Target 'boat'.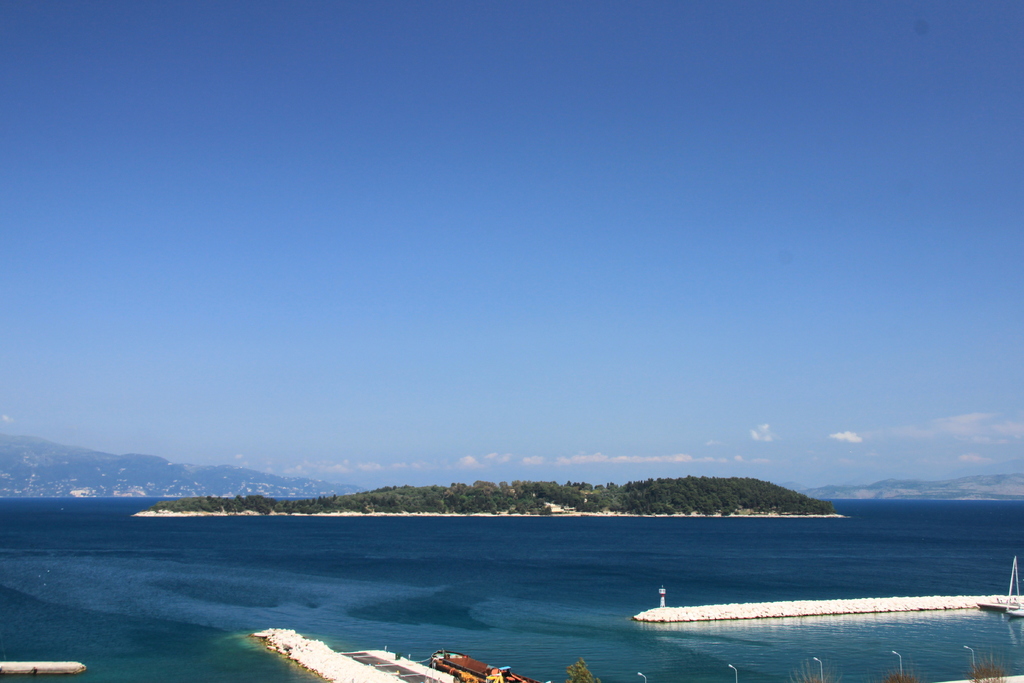
Target region: [429, 646, 537, 682].
